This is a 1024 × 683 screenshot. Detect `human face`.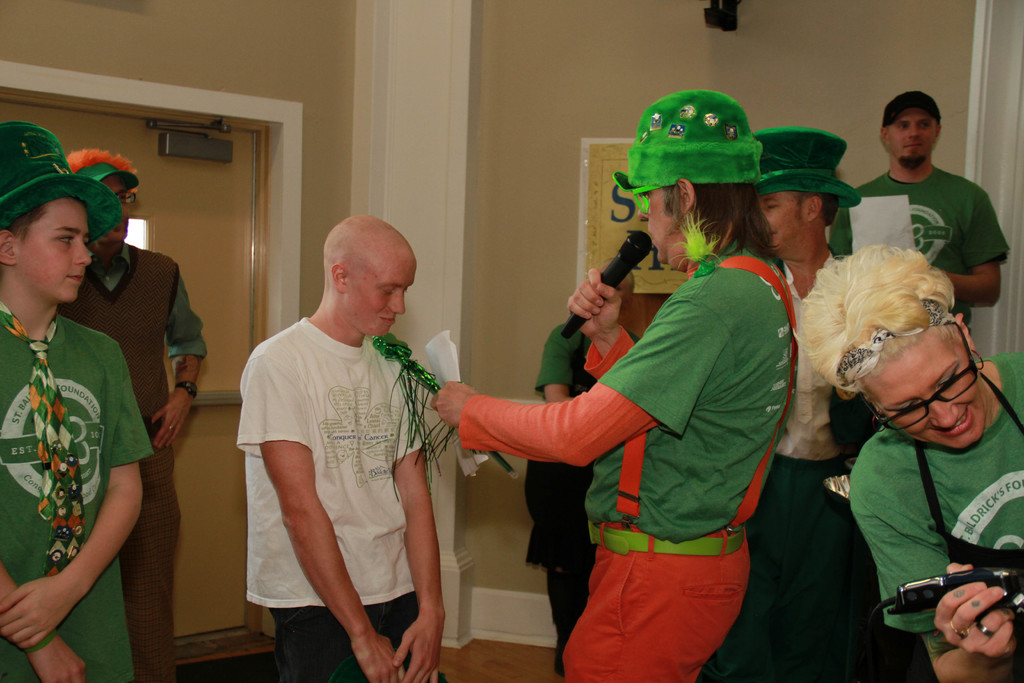
(x1=889, y1=105, x2=936, y2=164).
